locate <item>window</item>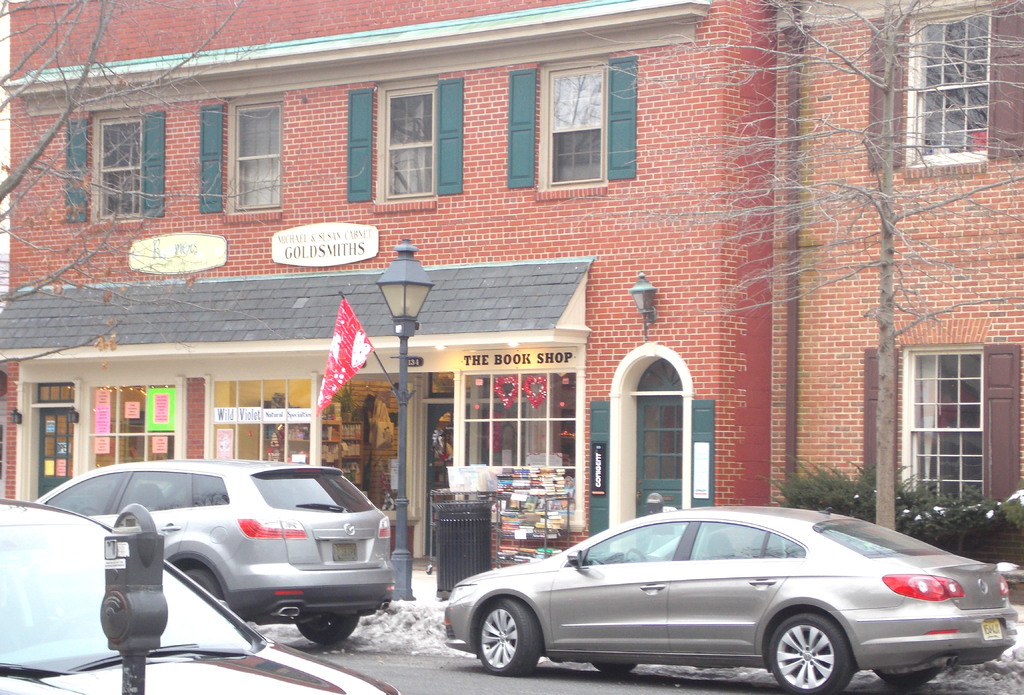
220, 99, 287, 216
